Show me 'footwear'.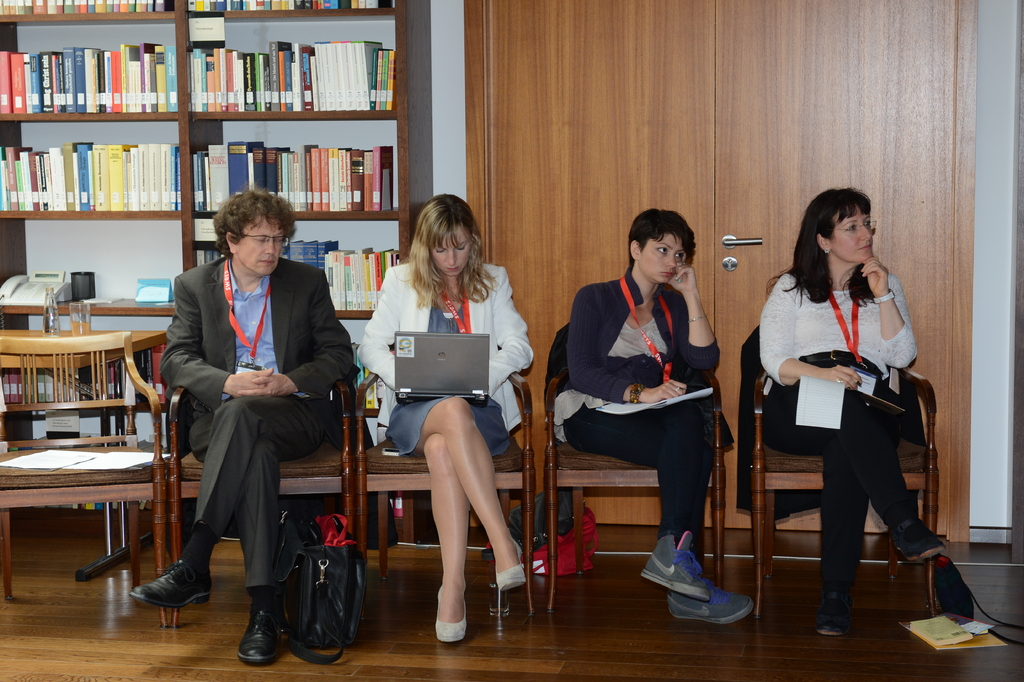
'footwear' is here: pyautogui.locateOnScreen(669, 585, 756, 623).
